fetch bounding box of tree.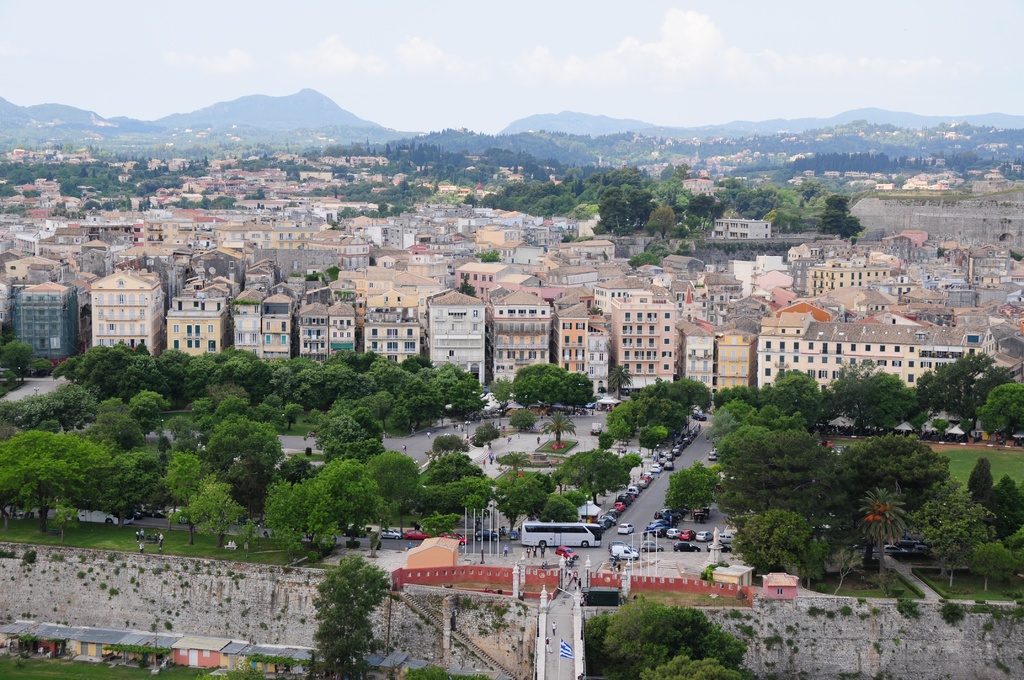
Bbox: 204:416:280:476.
